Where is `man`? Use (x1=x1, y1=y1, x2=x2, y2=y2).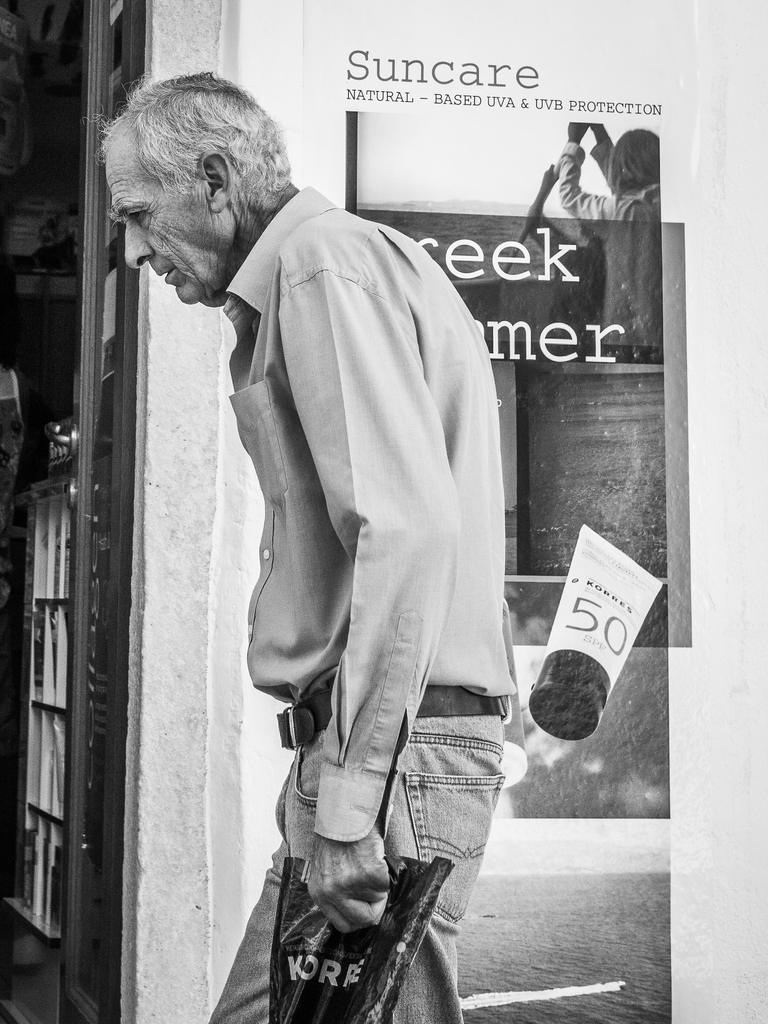
(x1=93, y1=67, x2=522, y2=1023).
